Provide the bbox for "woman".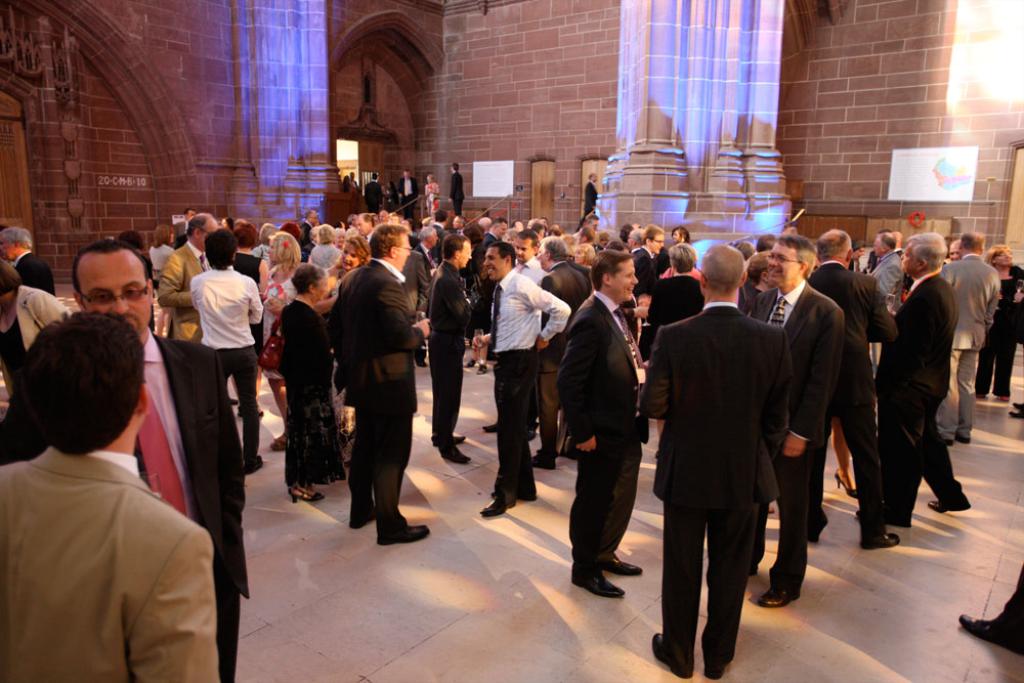
region(309, 223, 344, 268).
